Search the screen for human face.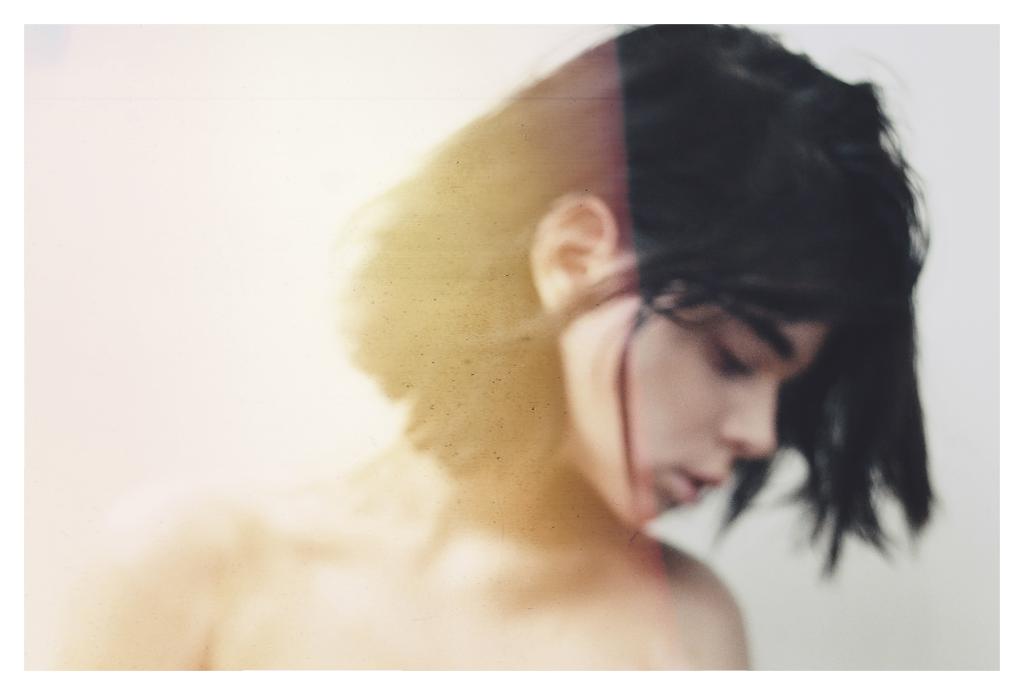
Found at [561,245,826,531].
